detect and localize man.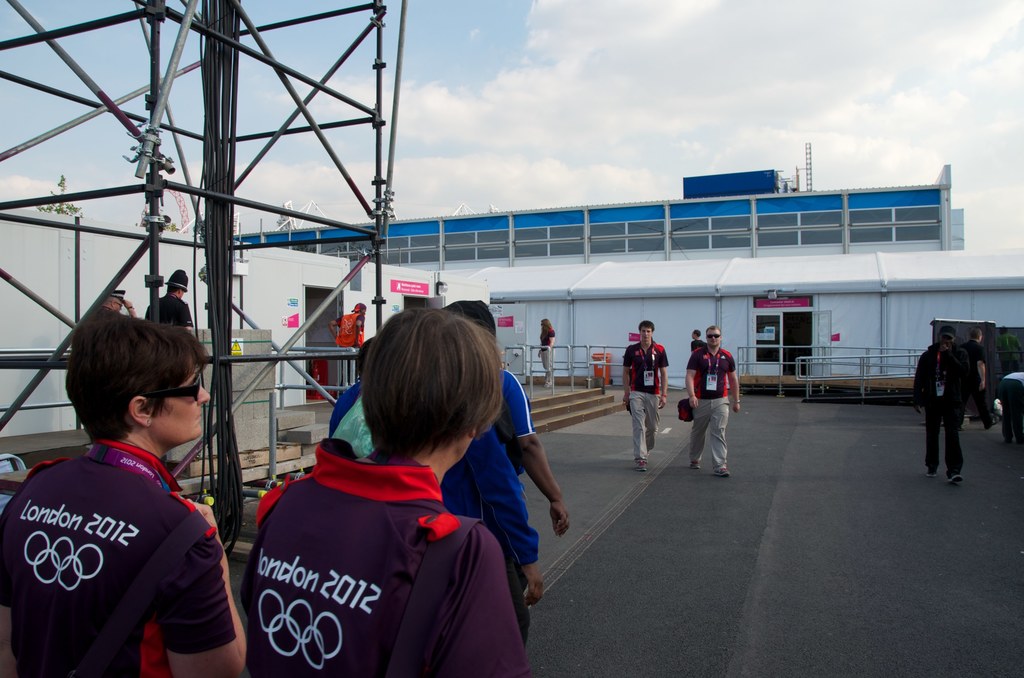
Localized at Rect(1000, 372, 1023, 446).
